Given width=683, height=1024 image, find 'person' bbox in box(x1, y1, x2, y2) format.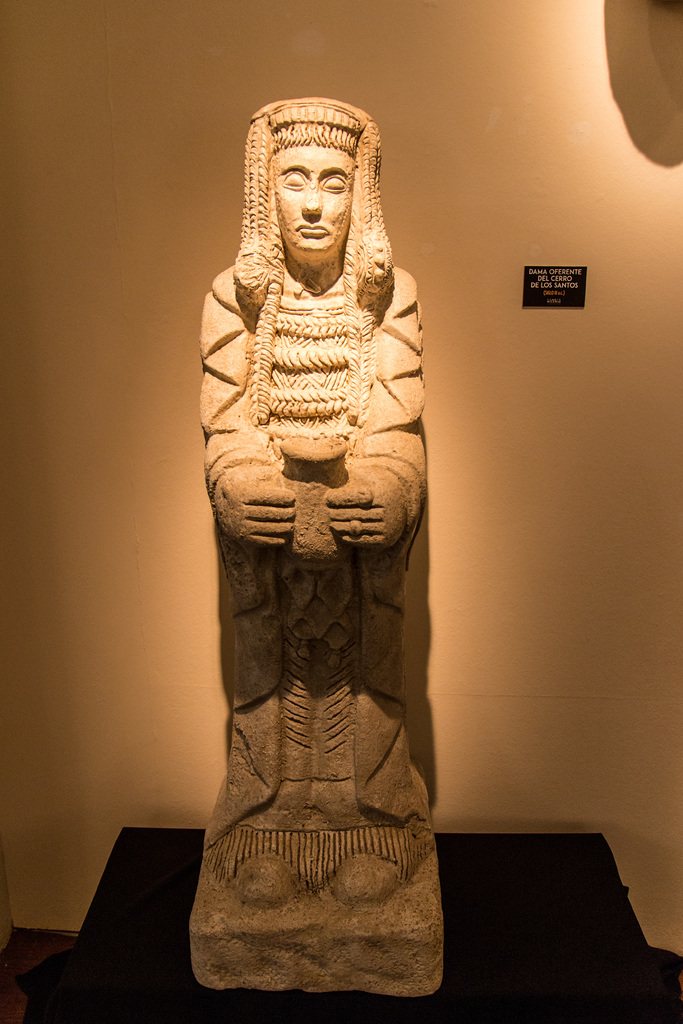
box(172, 106, 481, 996).
